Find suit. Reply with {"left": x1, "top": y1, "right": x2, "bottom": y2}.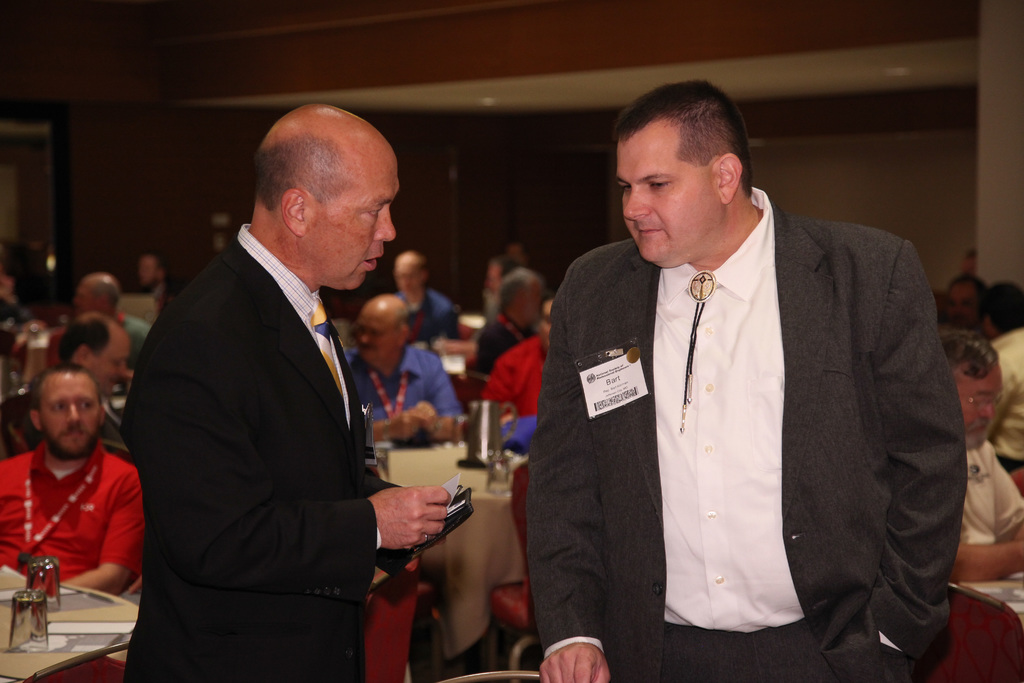
{"left": 519, "top": 125, "right": 982, "bottom": 673}.
